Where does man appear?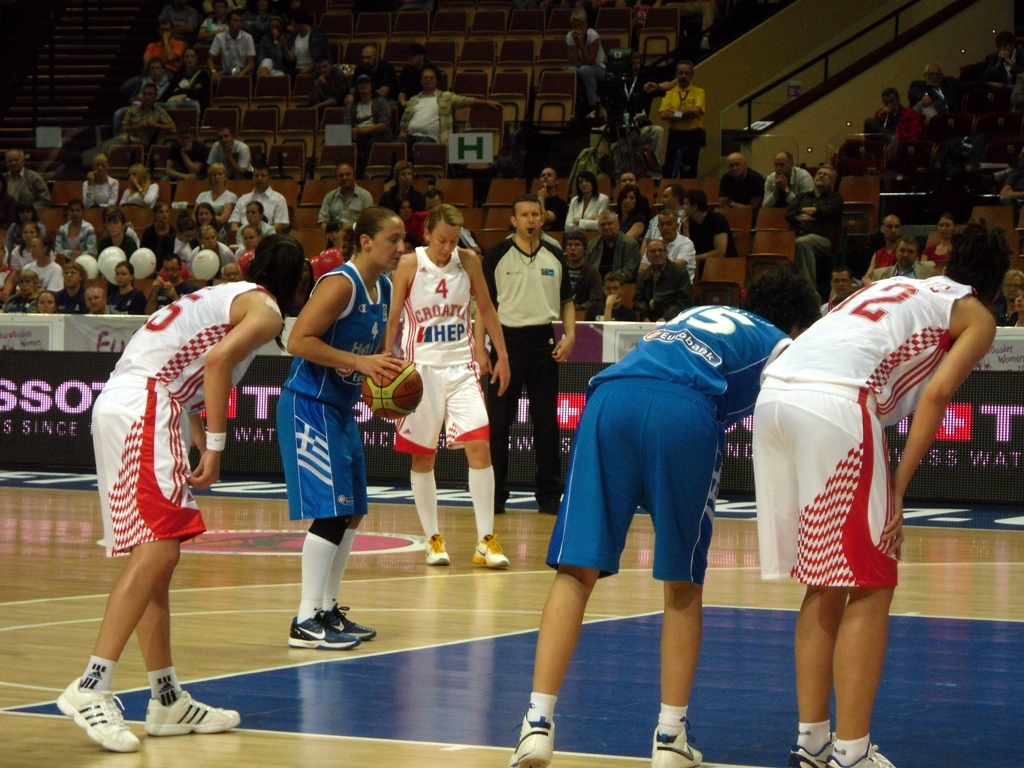
Appears at bbox=[763, 145, 818, 212].
